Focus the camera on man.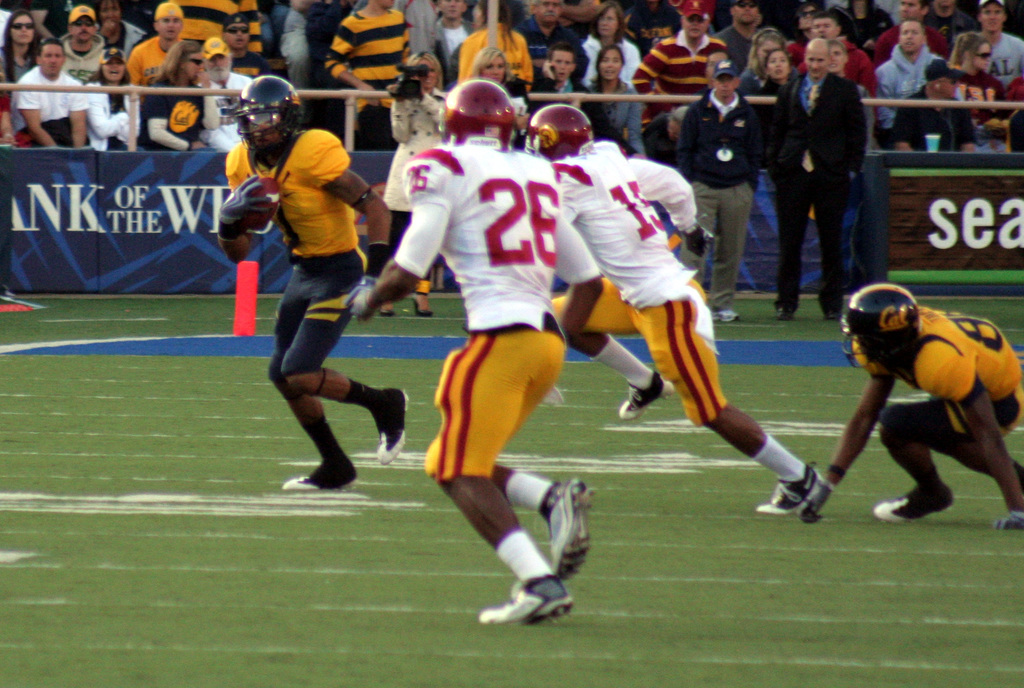
Focus region: left=786, top=4, right=820, bottom=67.
